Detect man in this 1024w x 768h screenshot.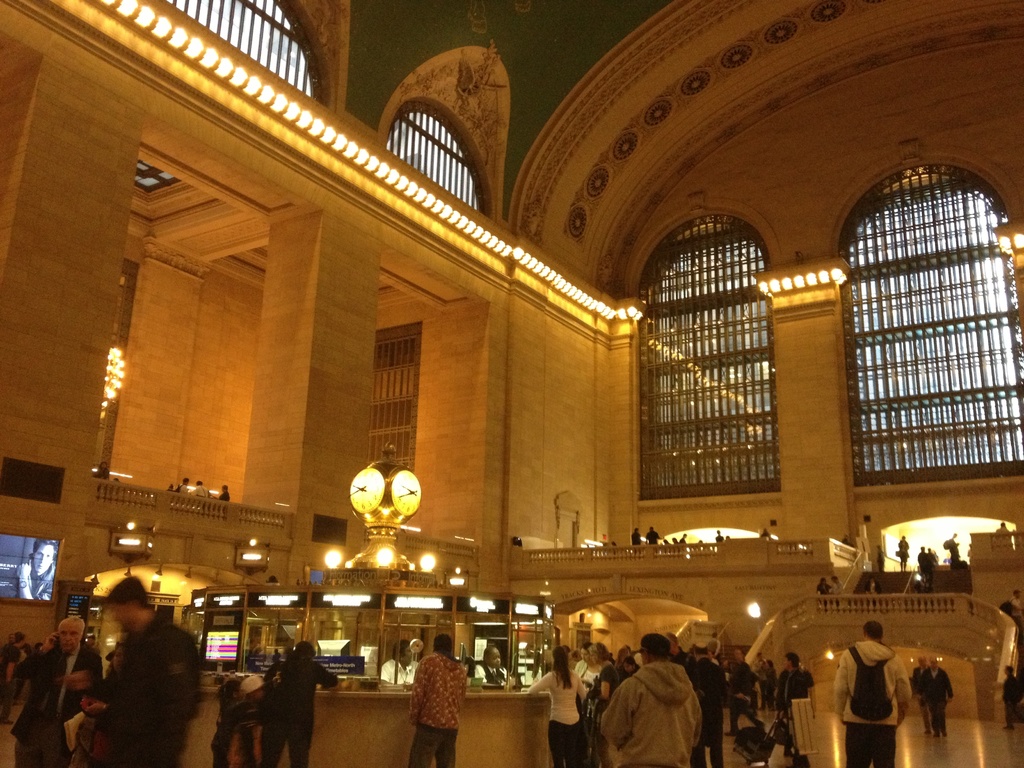
Detection: x1=775, y1=651, x2=817, y2=767.
